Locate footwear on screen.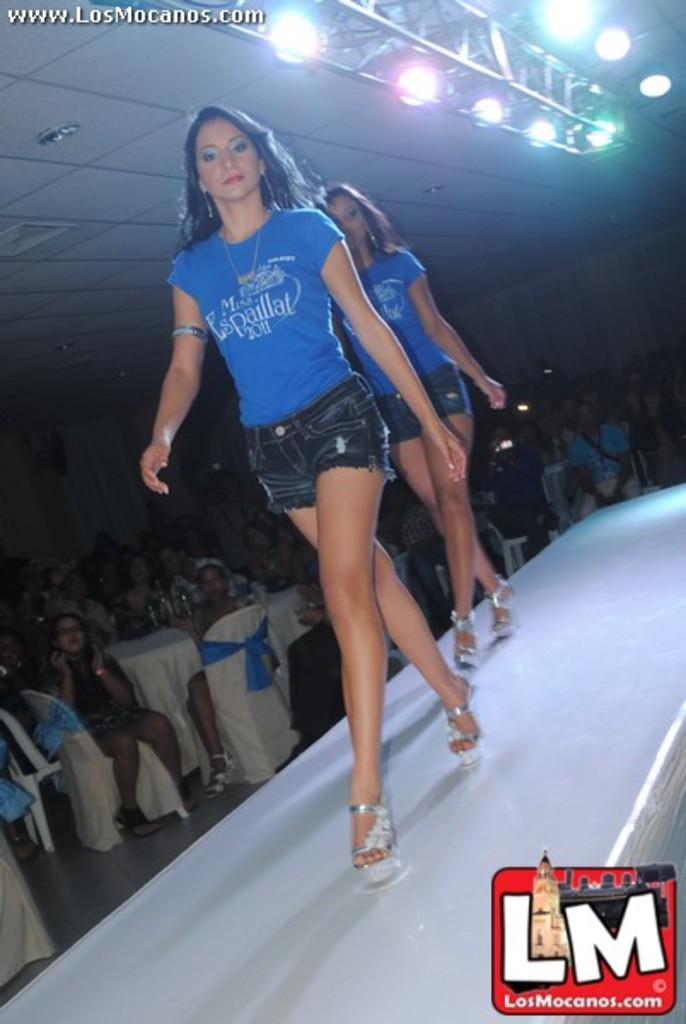
On screen at l=208, t=773, r=225, b=792.
